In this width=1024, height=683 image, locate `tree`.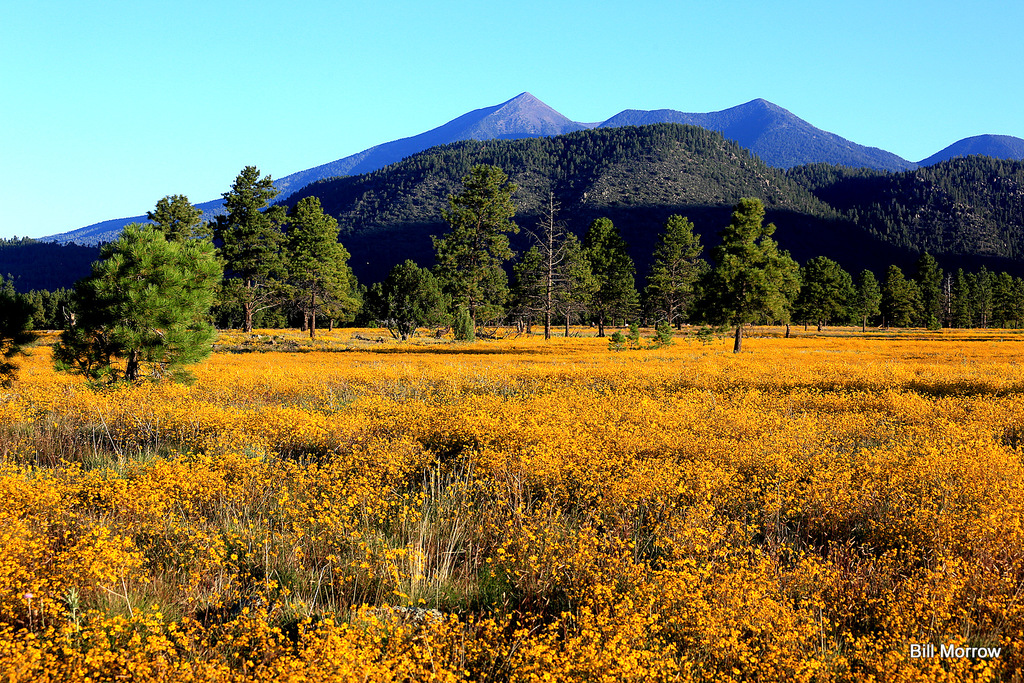
Bounding box: locate(257, 194, 366, 335).
